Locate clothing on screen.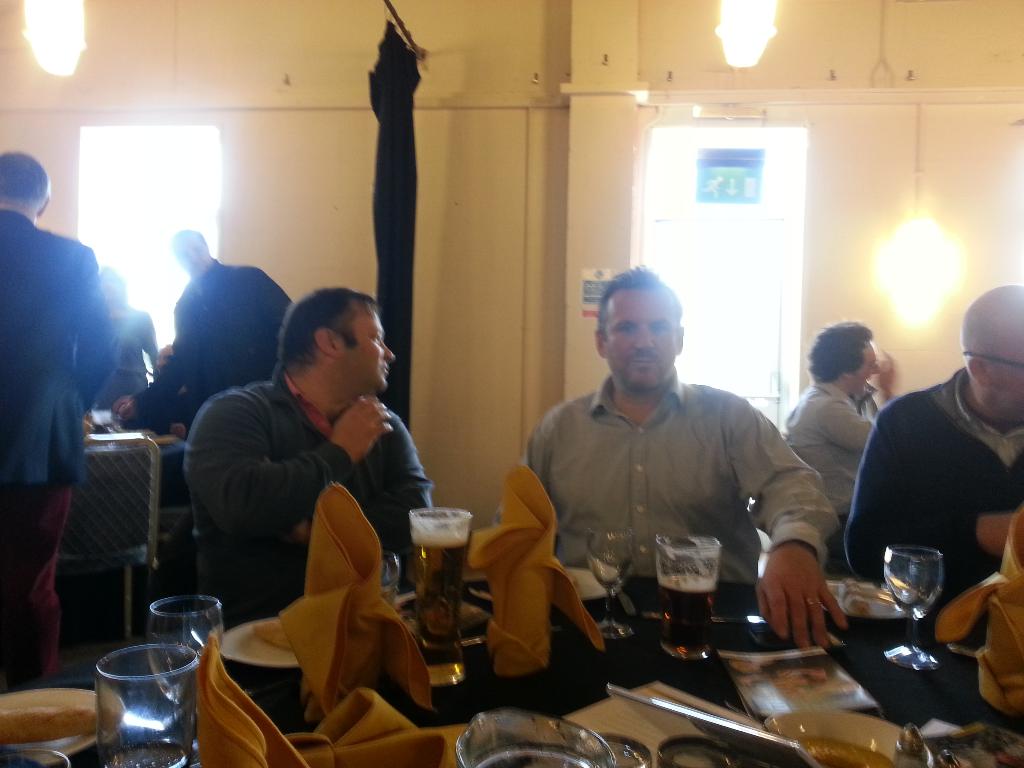
On screen at 784/383/872/577.
